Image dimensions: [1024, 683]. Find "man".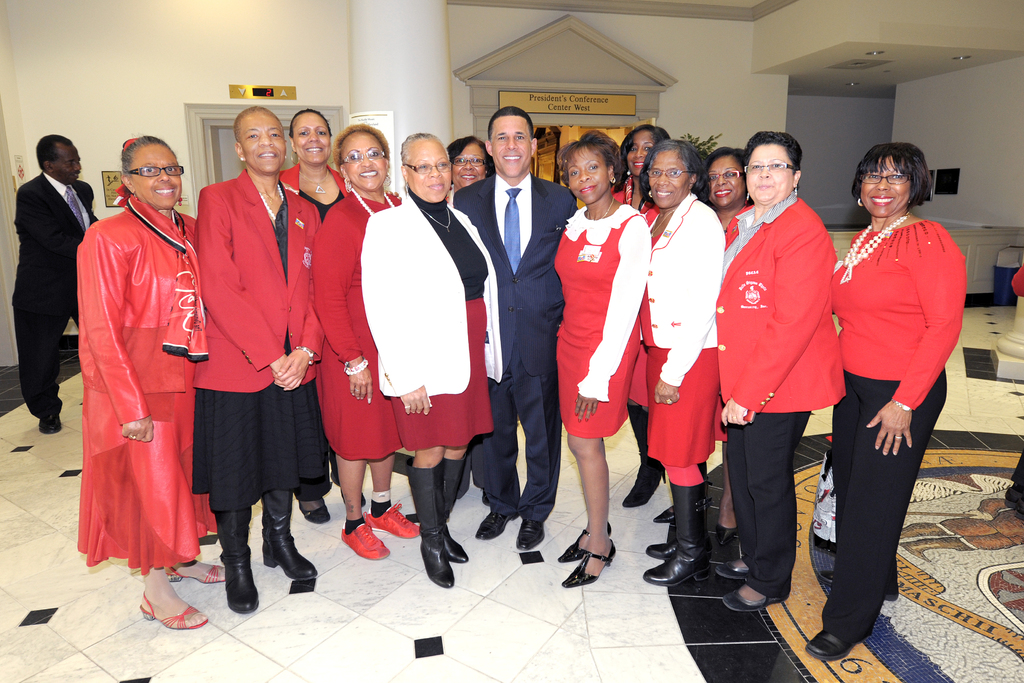
(0,102,98,436).
